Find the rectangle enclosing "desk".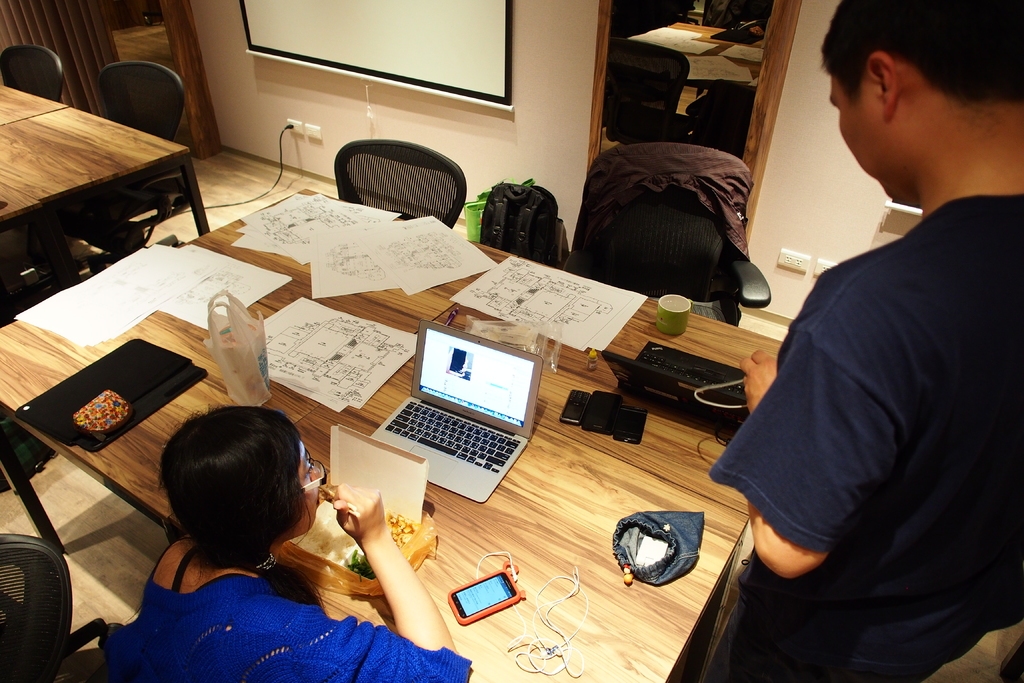
24 194 785 653.
